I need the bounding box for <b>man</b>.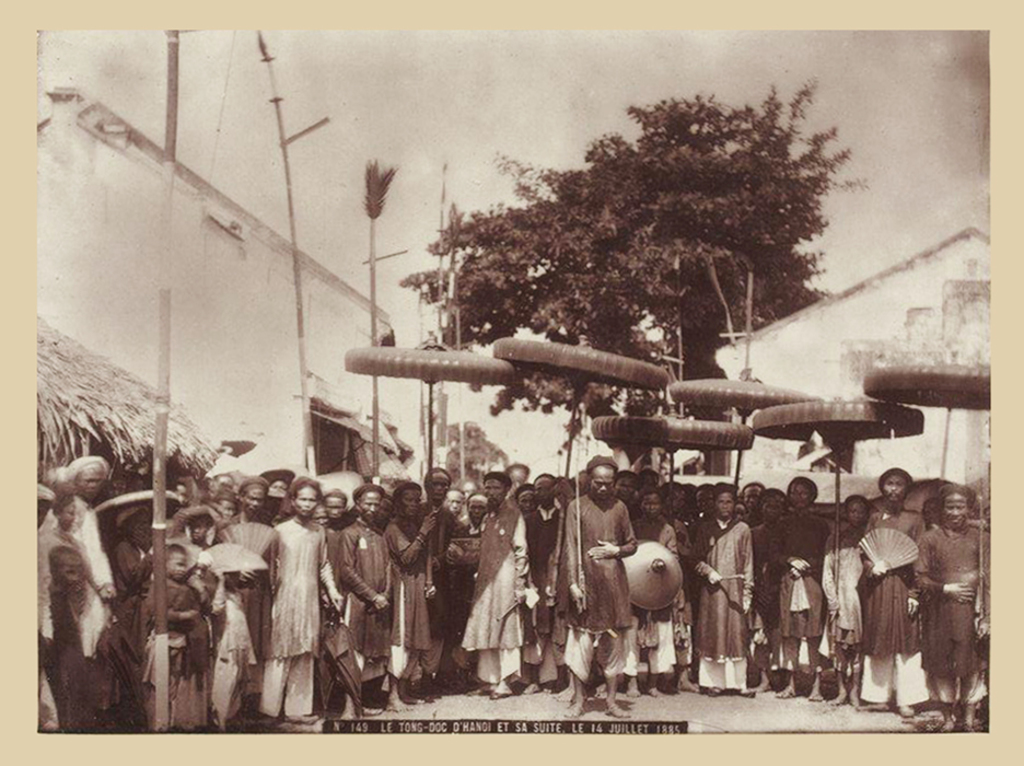
Here it is: 866, 466, 924, 718.
